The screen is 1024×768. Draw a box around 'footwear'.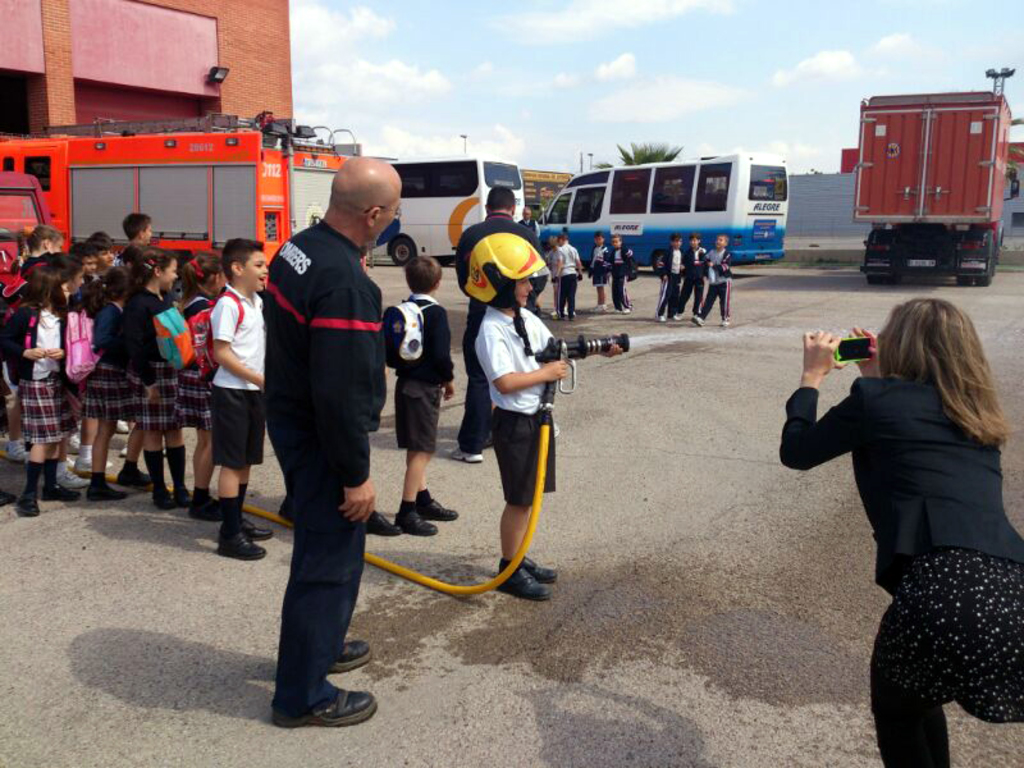
(x1=383, y1=494, x2=436, y2=536).
